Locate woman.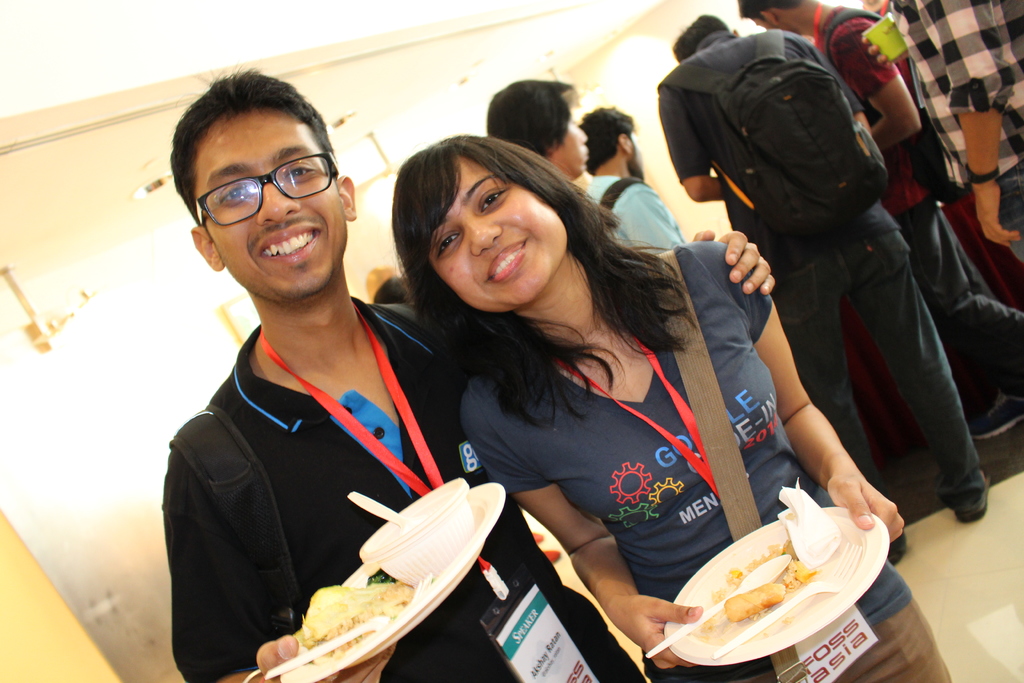
Bounding box: bbox(388, 132, 950, 682).
